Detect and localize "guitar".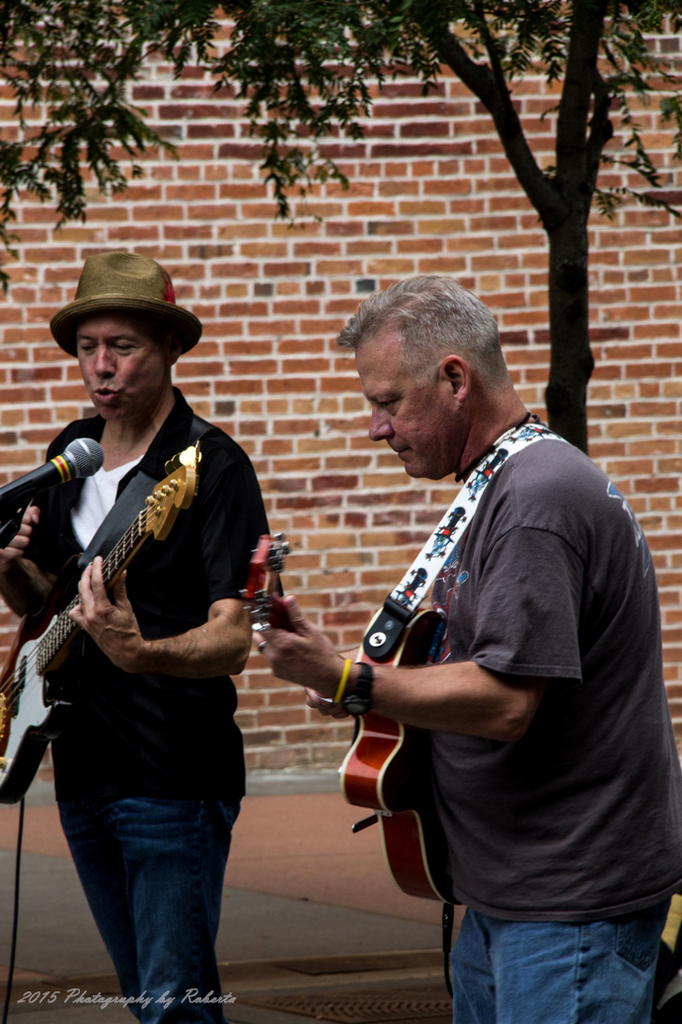
Localized at <box>0,439,197,805</box>.
